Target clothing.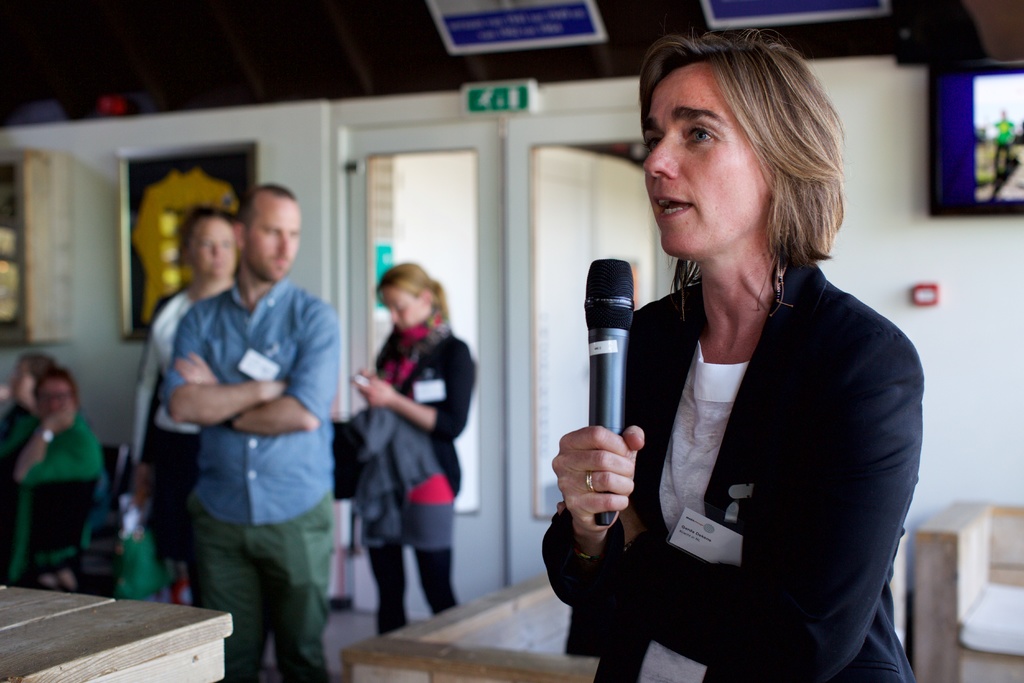
Target region: 343/304/457/638.
